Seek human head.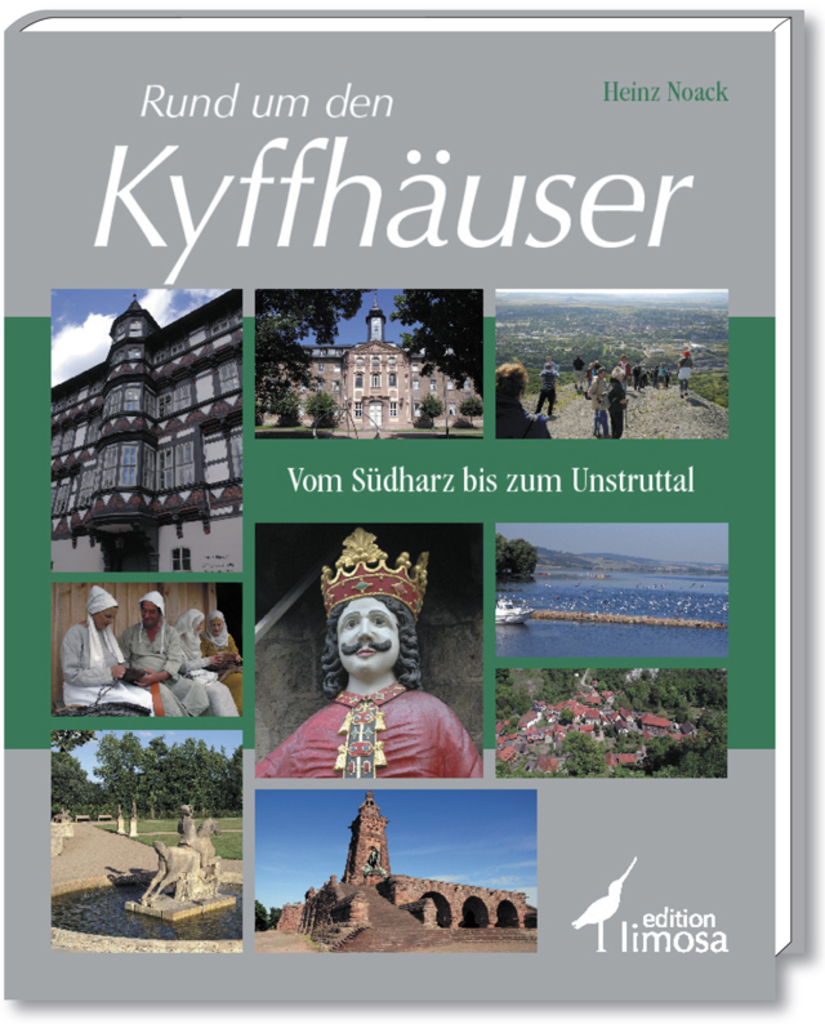
208,609,224,633.
